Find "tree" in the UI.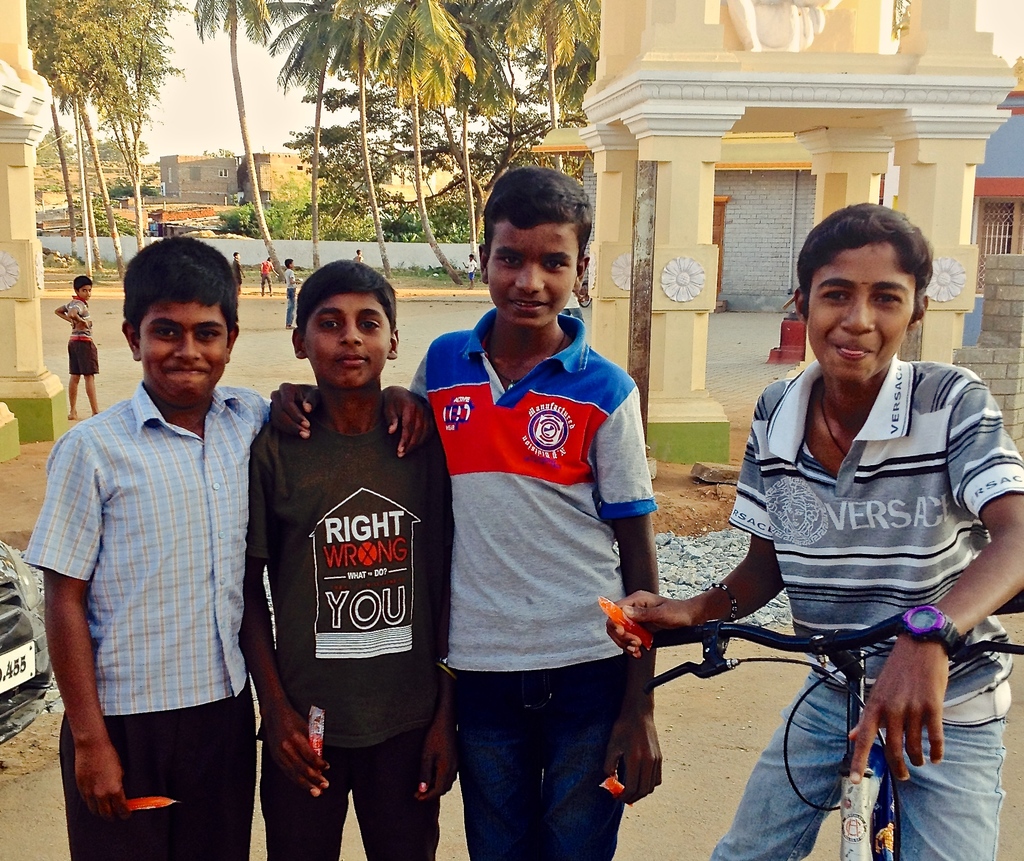
UI element at 173, 0, 643, 281.
